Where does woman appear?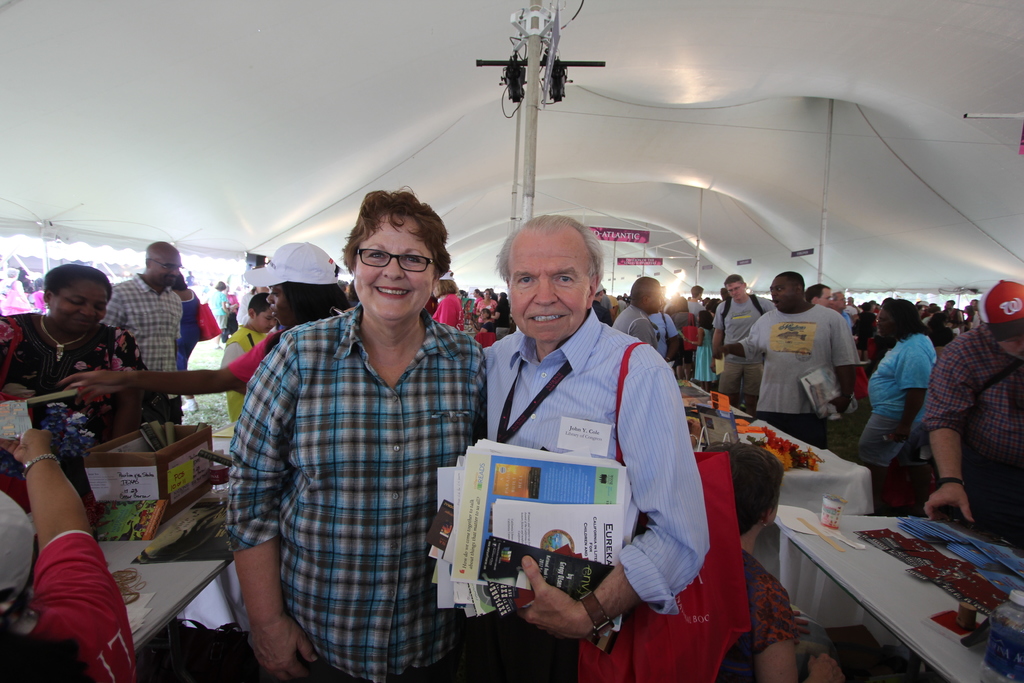
Appears at BBox(68, 244, 340, 402).
